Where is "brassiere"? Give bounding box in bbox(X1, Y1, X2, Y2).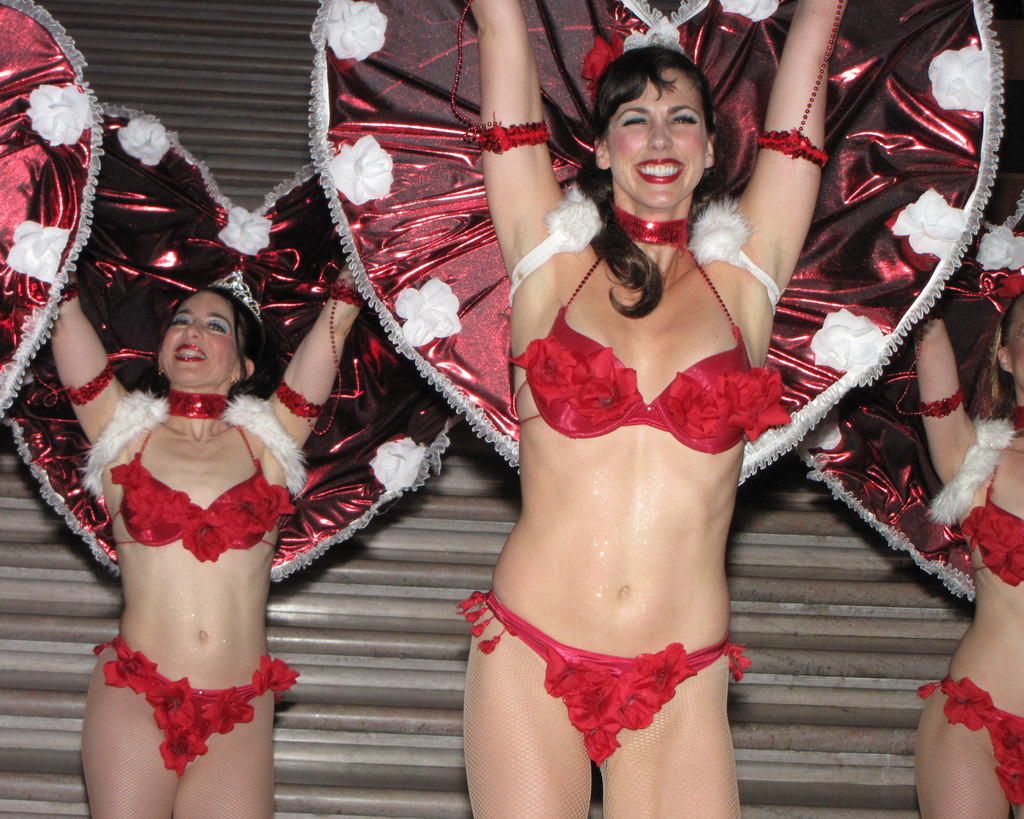
bbox(959, 452, 1023, 586).
